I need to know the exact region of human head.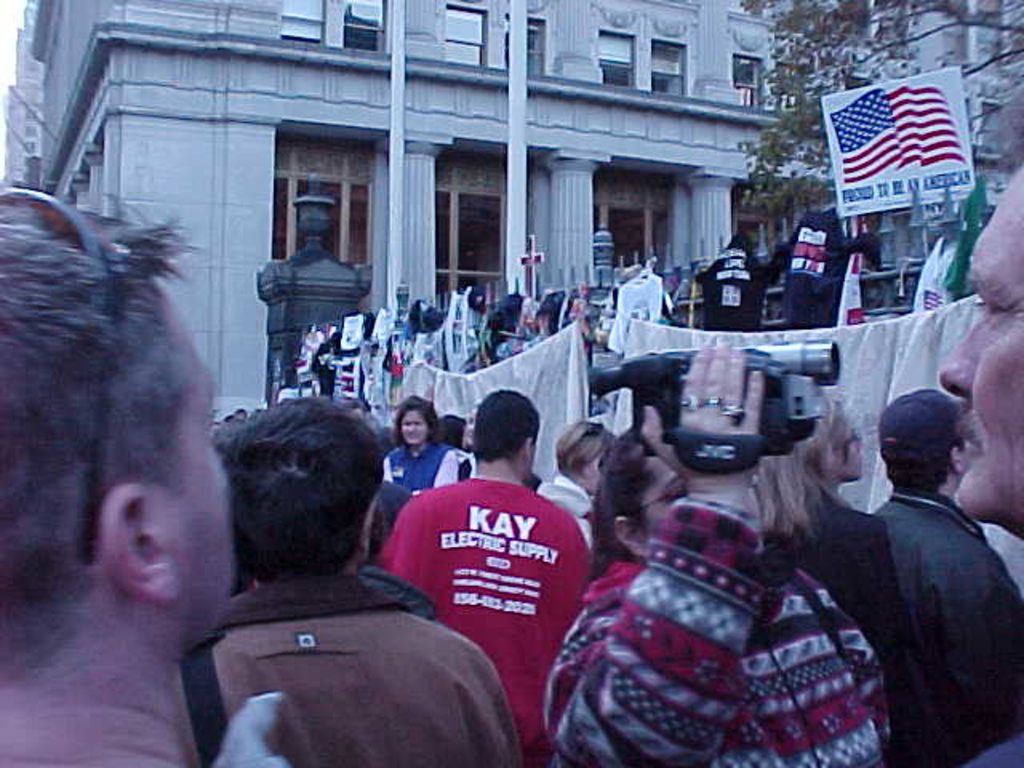
Region: (x1=398, y1=392, x2=438, y2=445).
